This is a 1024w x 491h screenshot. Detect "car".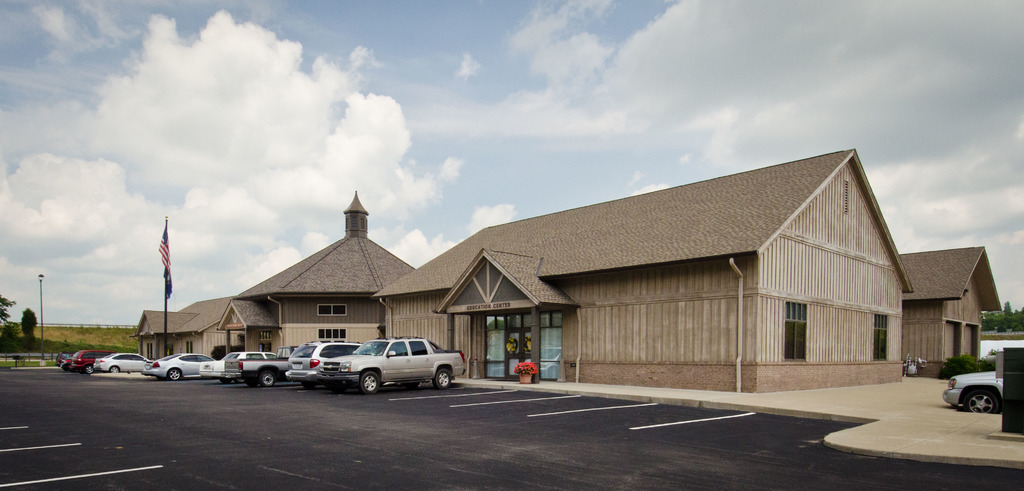
x1=58, y1=345, x2=104, y2=370.
